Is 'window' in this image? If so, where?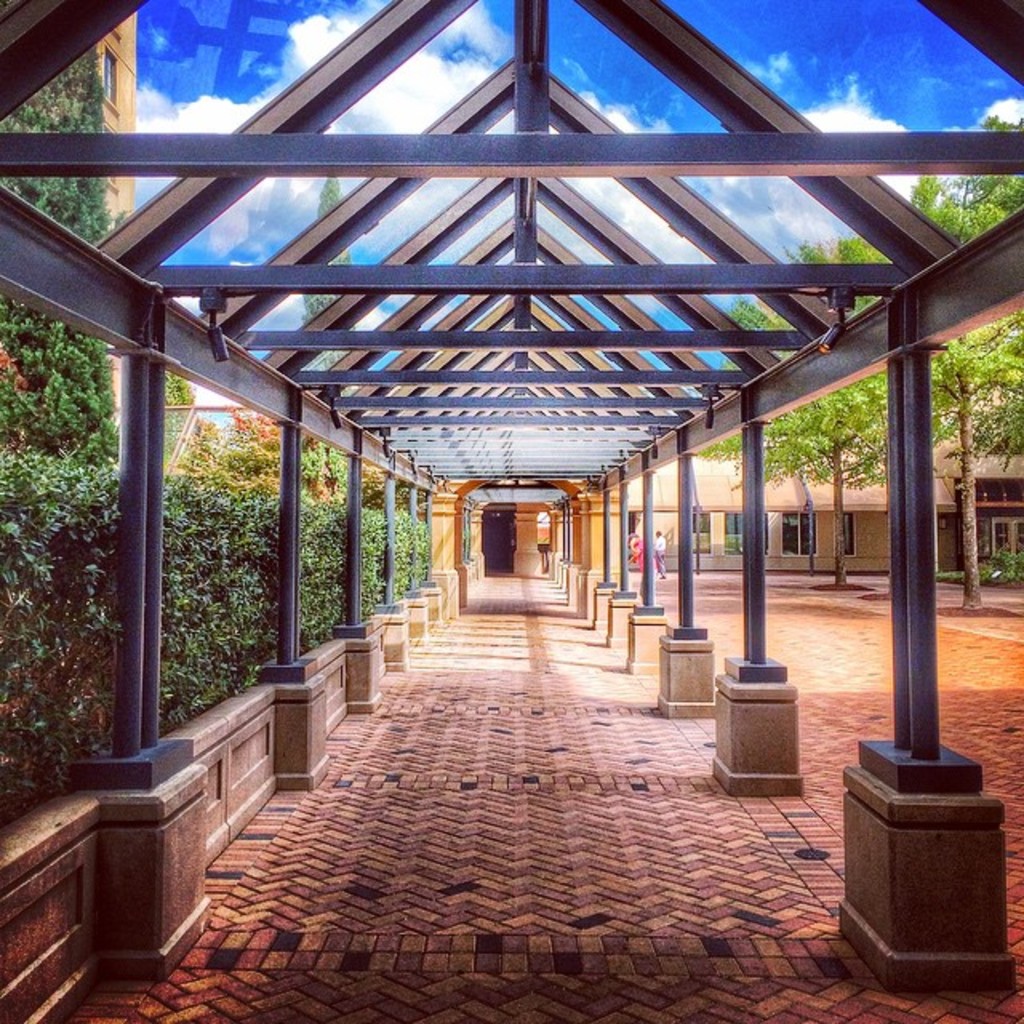
Yes, at rect(840, 507, 861, 555).
